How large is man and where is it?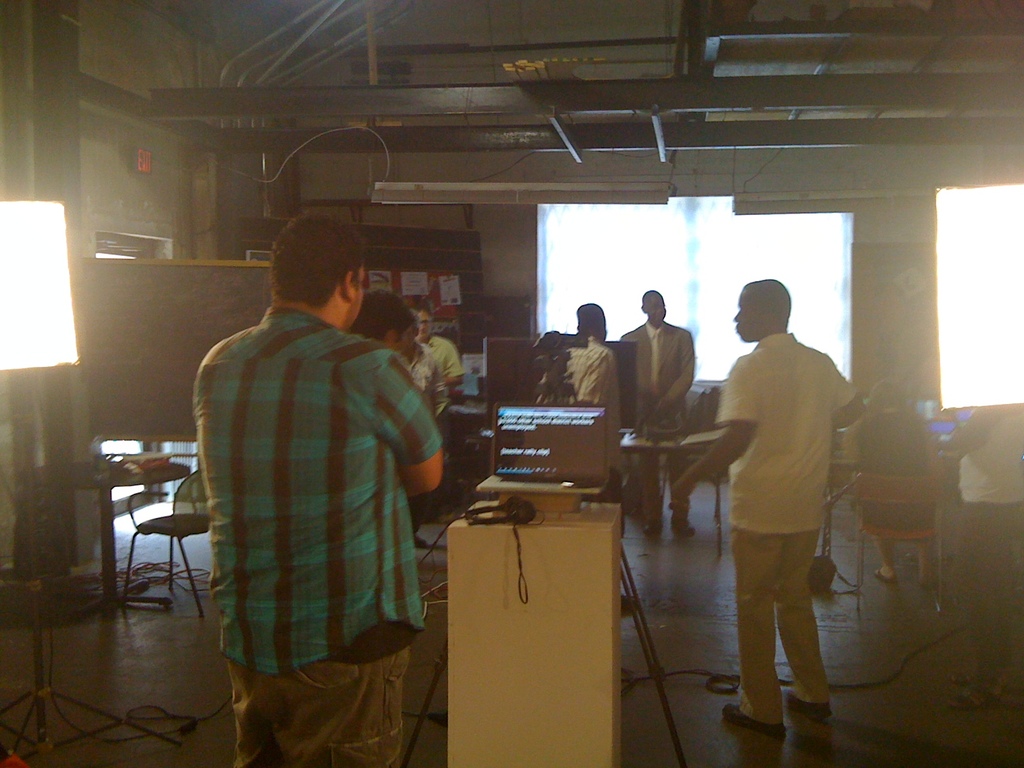
Bounding box: (620,290,698,539).
